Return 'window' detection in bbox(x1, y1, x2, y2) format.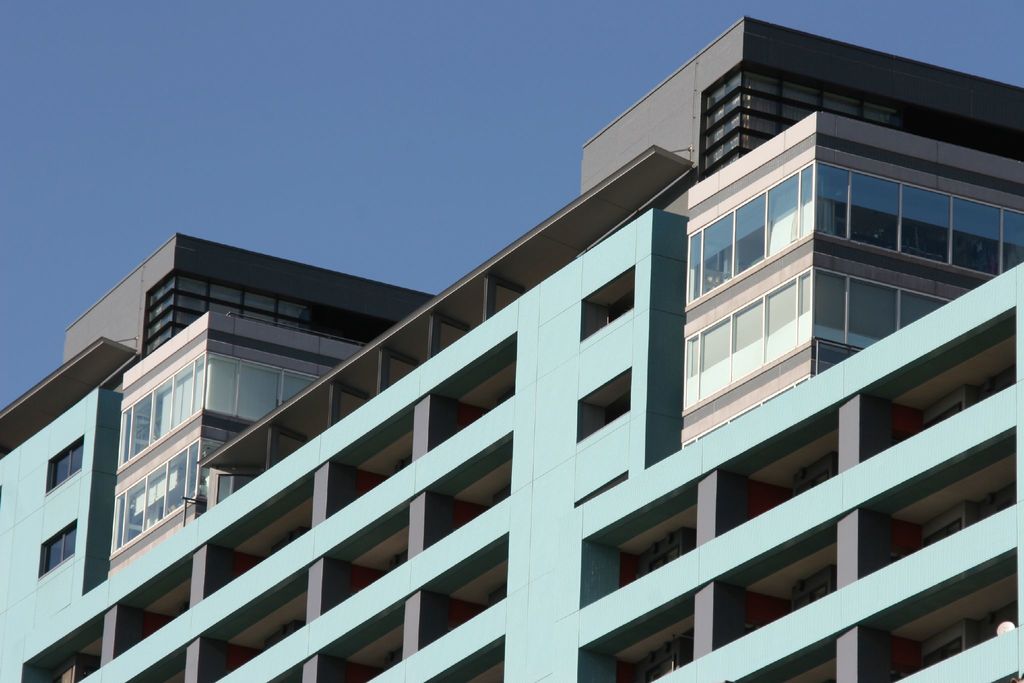
bbox(678, 258, 940, 430).
